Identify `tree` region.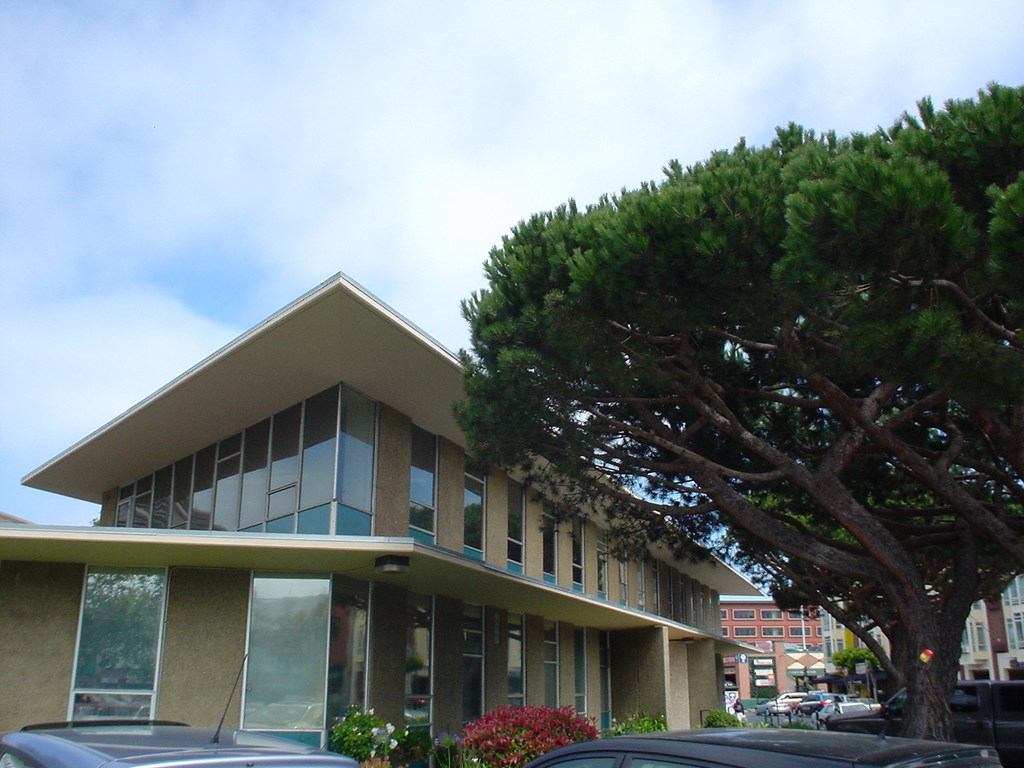
Region: <box>392,90,1014,727</box>.
